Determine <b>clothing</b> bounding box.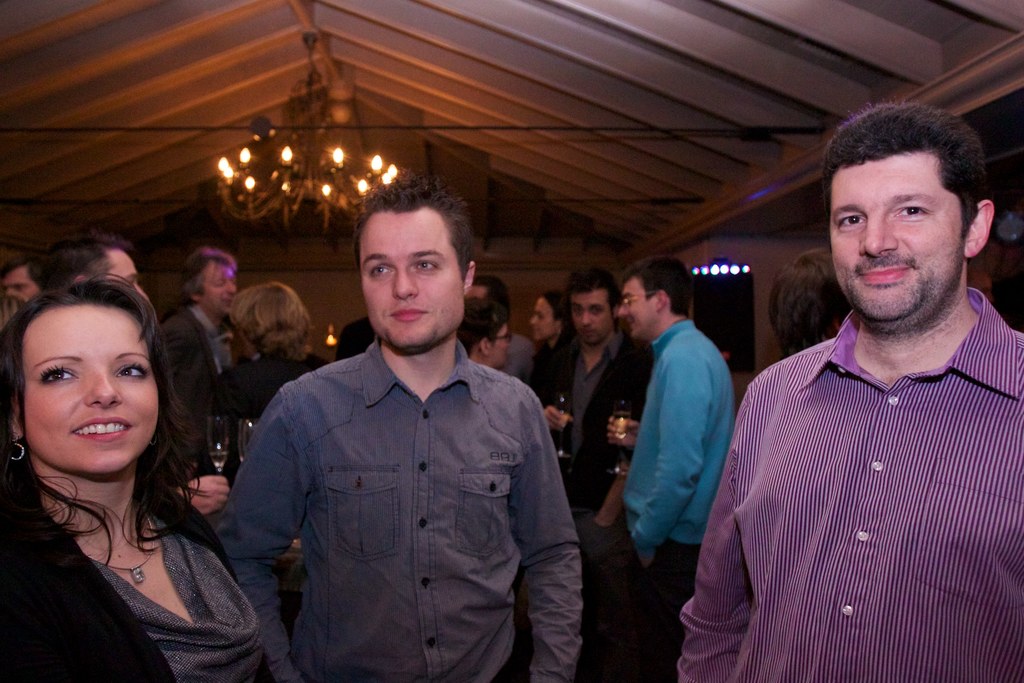
Determined: bbox=[622, 317, 722, 667].
